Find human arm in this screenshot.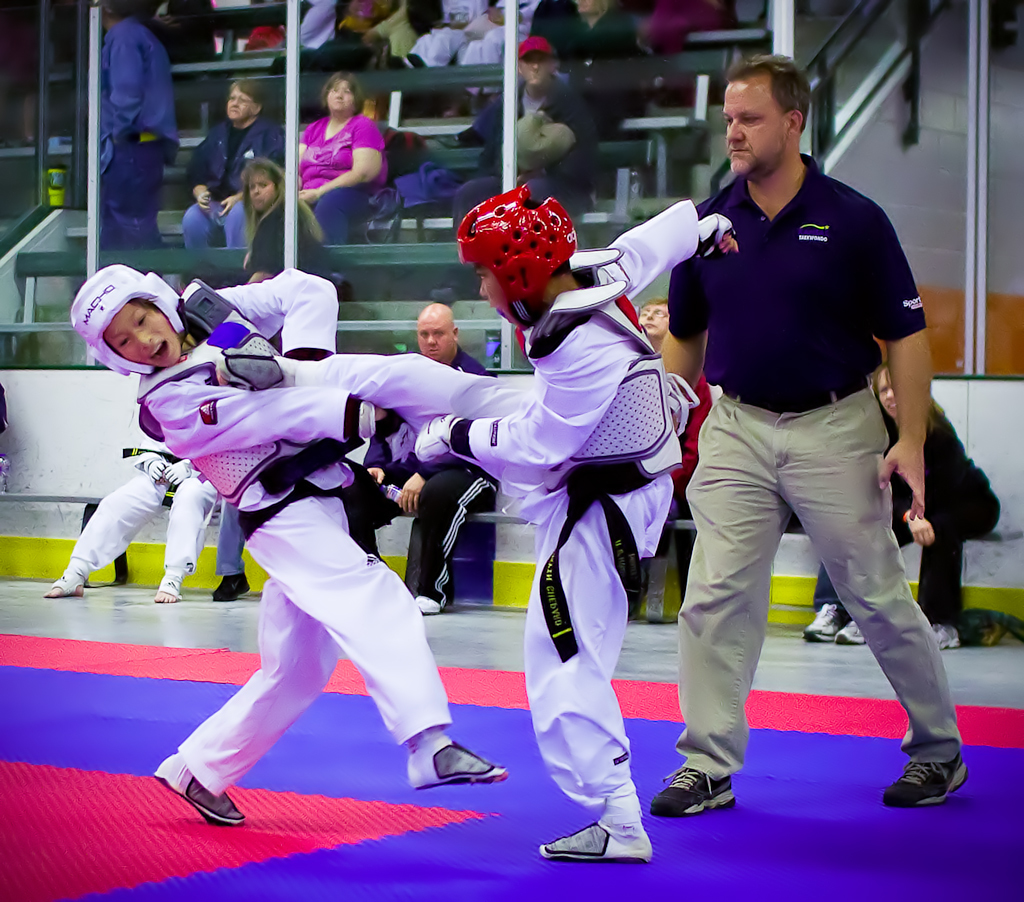
The bounding box for human arm is 183/130/212/212.
